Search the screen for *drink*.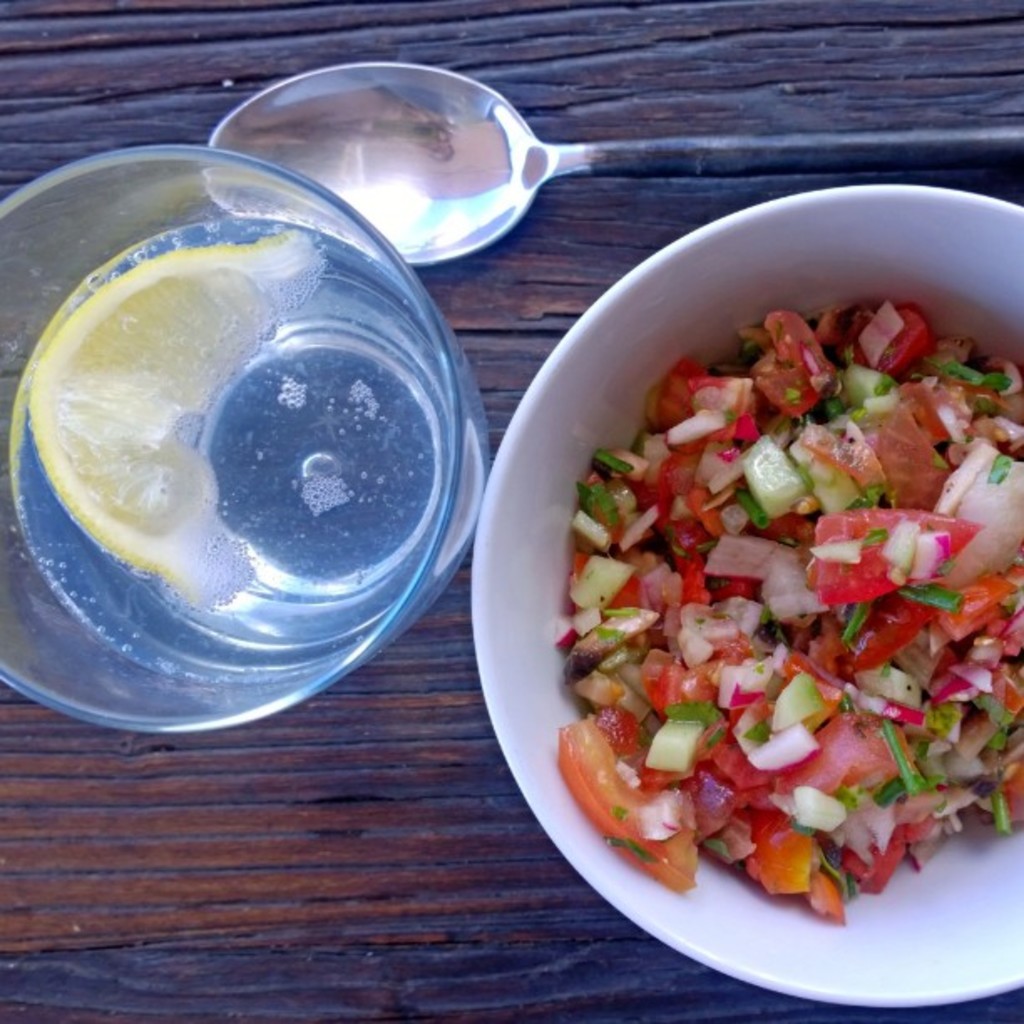
Found at 0,119,535,743.
